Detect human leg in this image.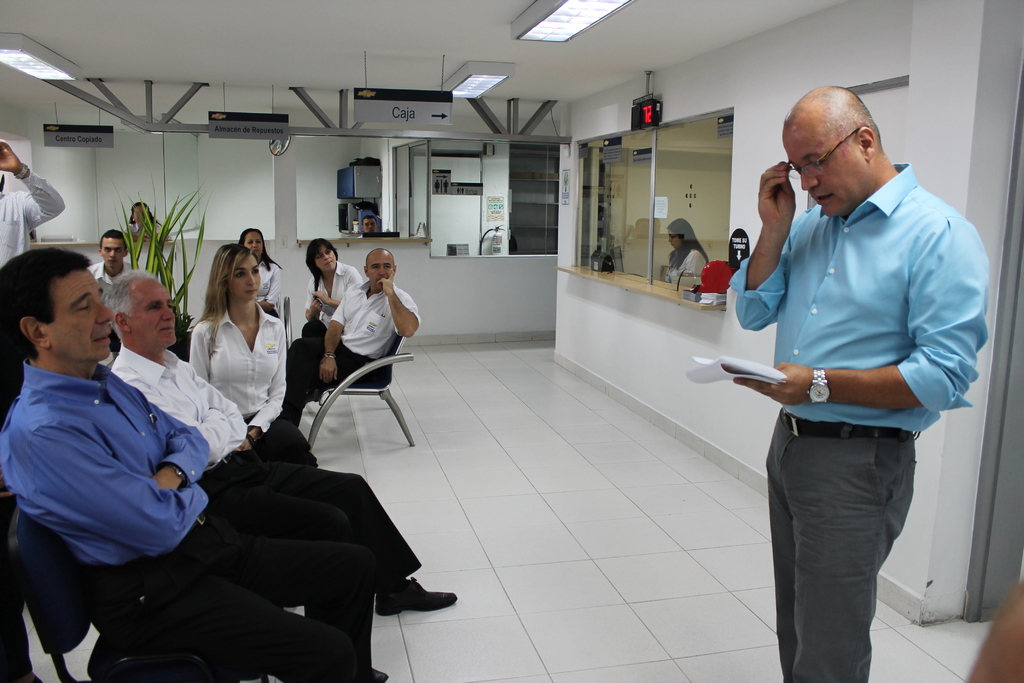
Detection: box(90, 550, 361, 682).
